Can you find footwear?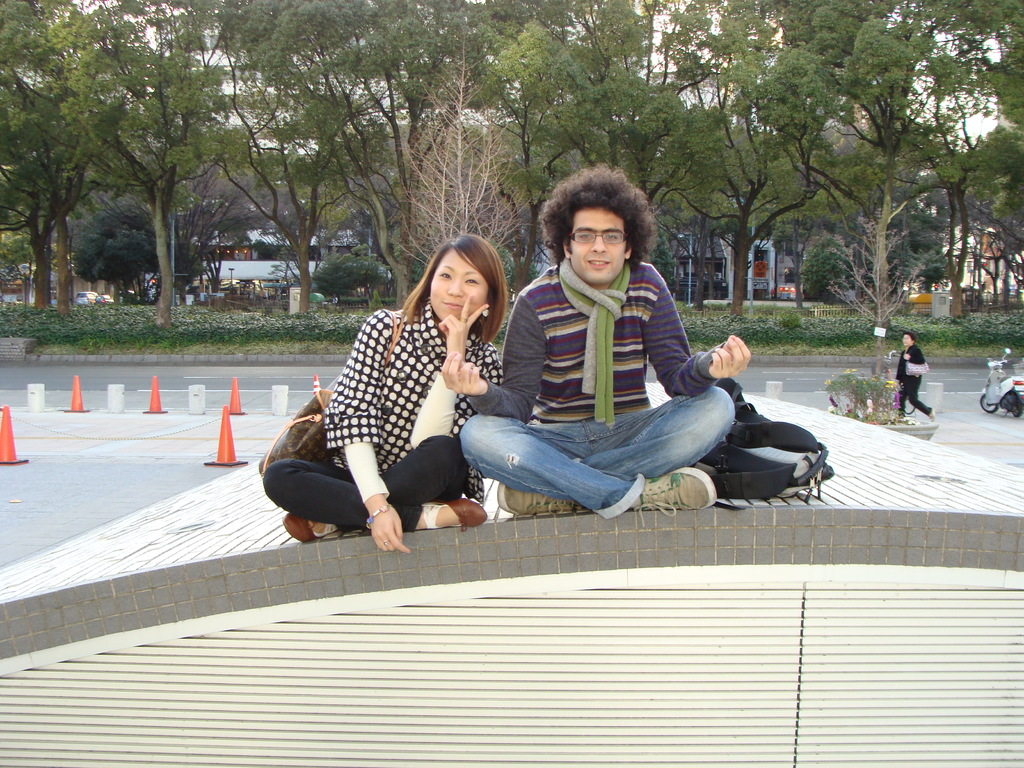
Yes, bounding box: region(422, 497, 488, 533).
